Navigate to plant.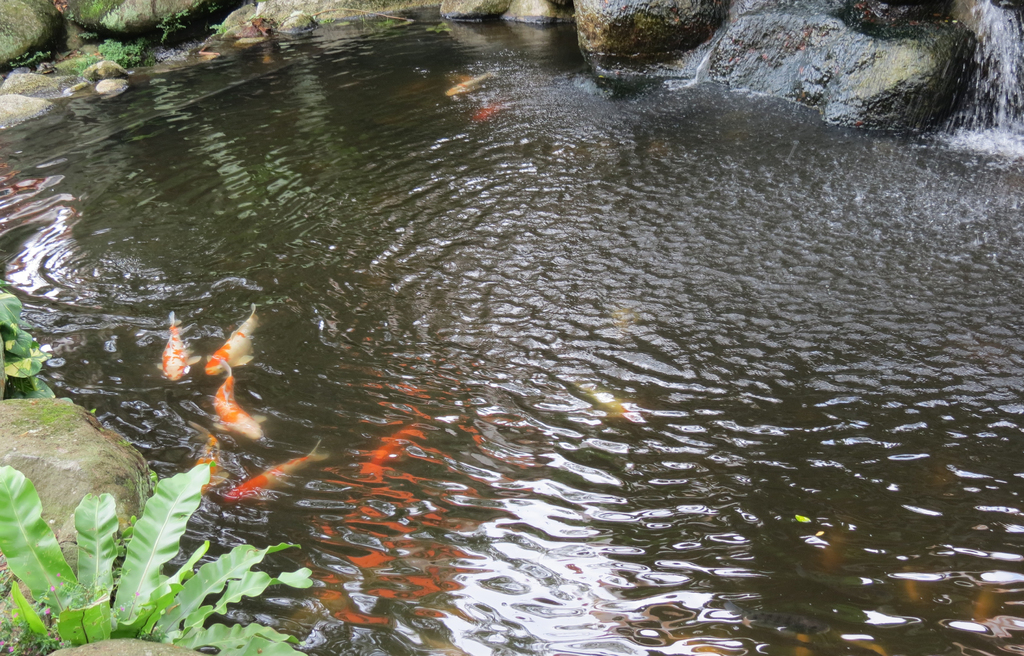
Navigation target: x1=212 y1=23 x2=227 y2=33.
